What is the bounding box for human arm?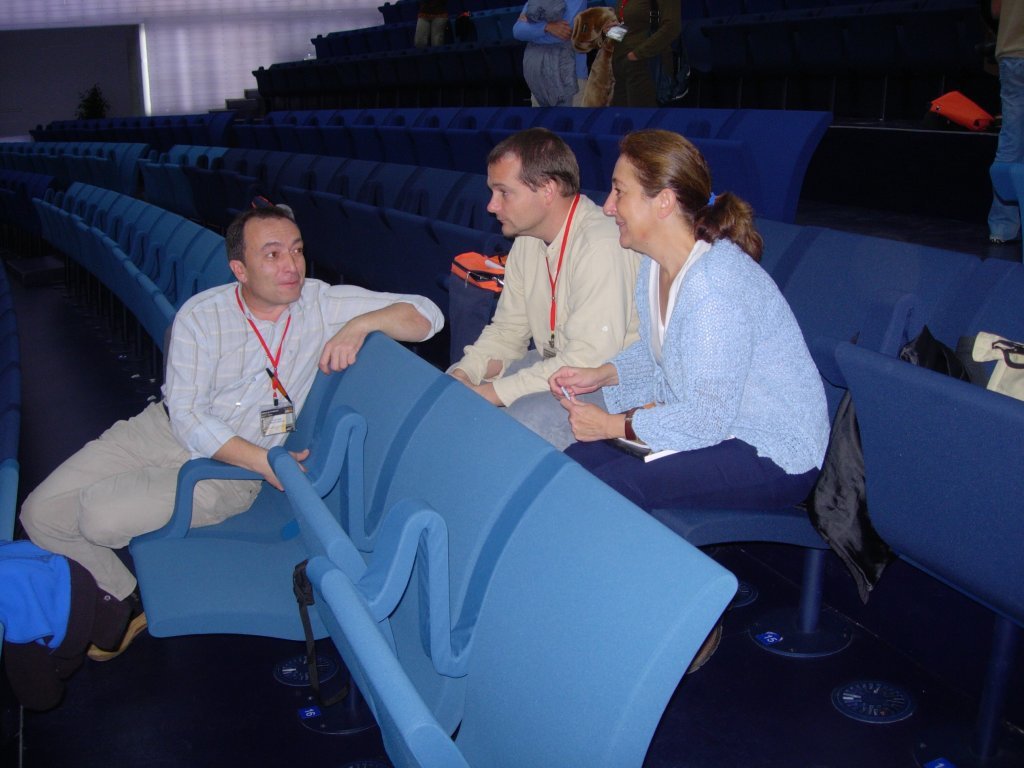
300 286 432 378.
